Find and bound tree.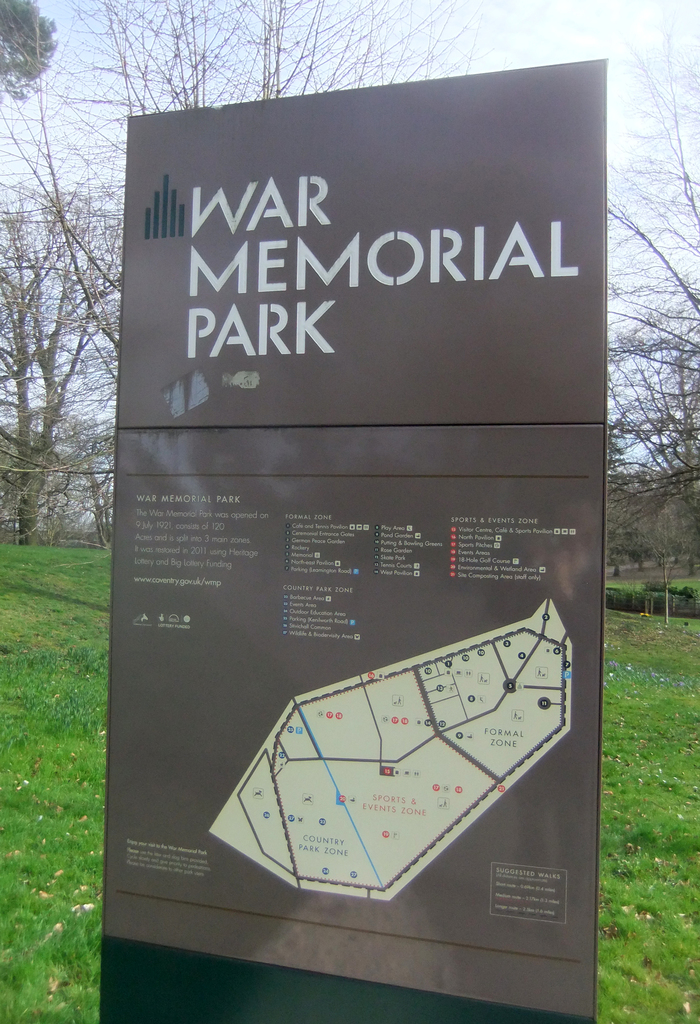
Bound: x1=0, y1=0, x2=71, y2=120.
